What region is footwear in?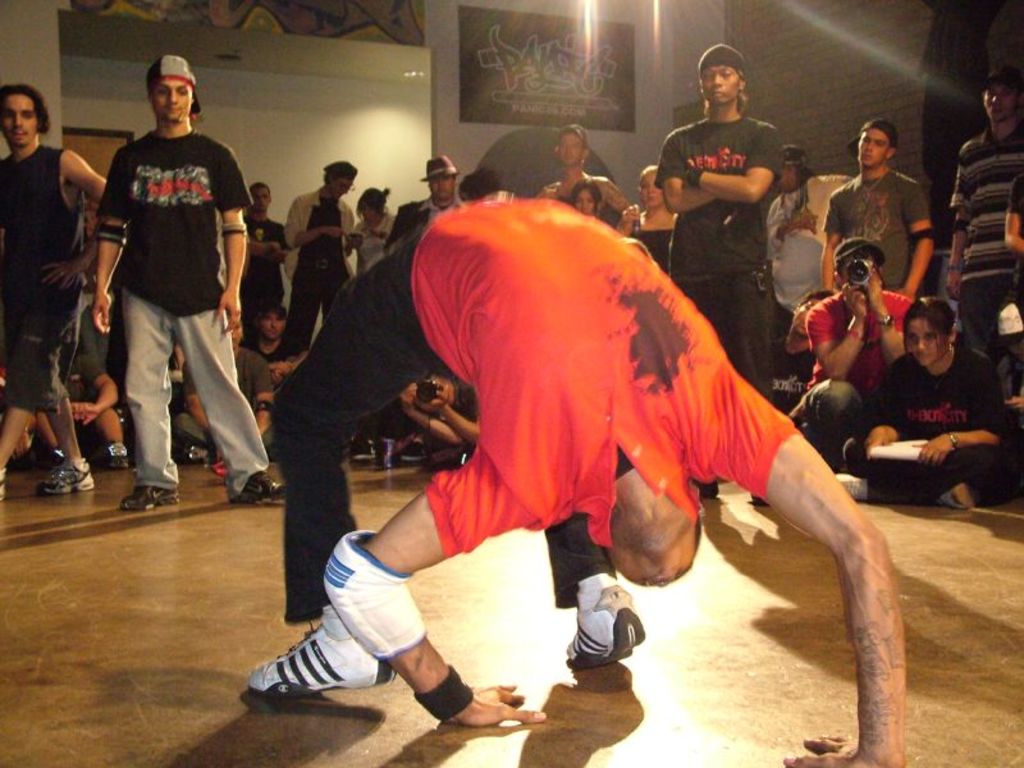
left=945, top=483, right=978, bottom=506.
